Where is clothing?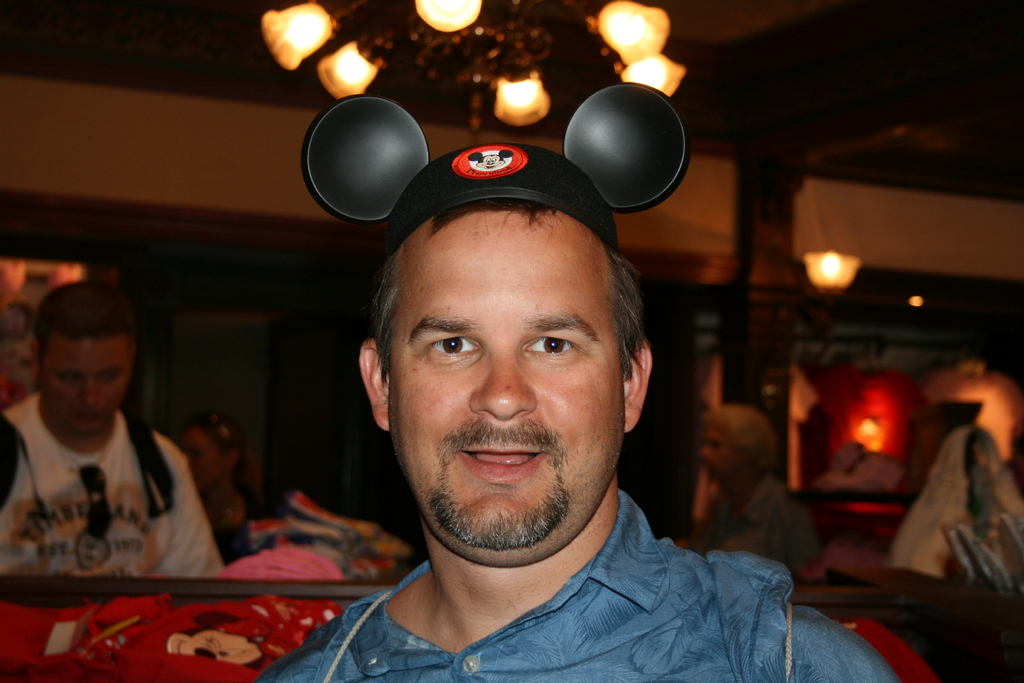
260:555:902:682.
